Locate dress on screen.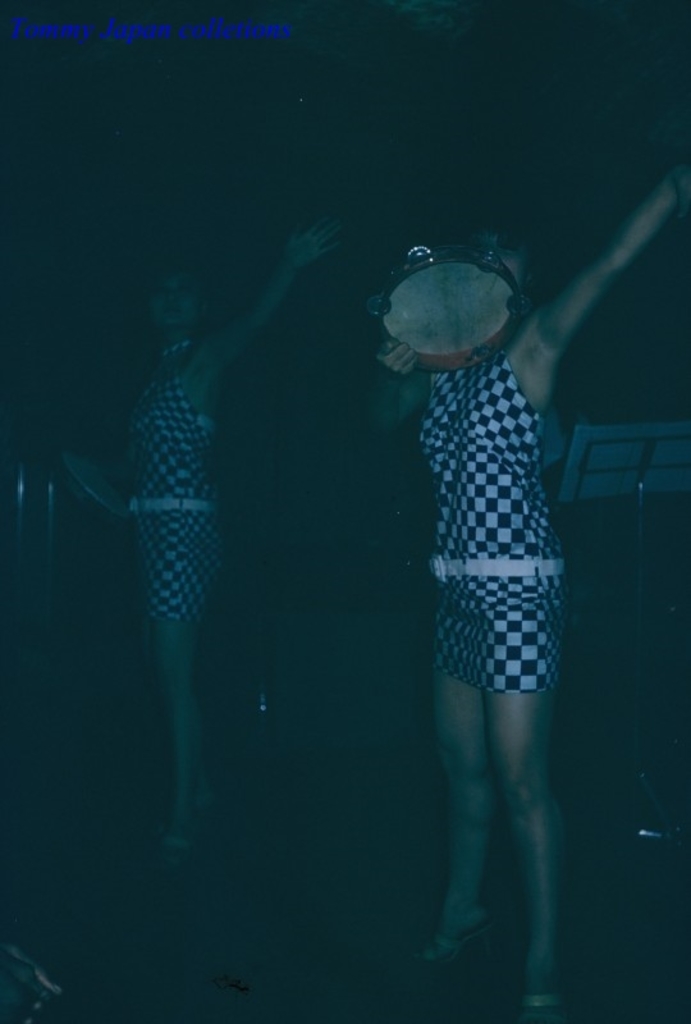
On screen at pyautogui.locateOnScreen(412, 306, 580, 704).
